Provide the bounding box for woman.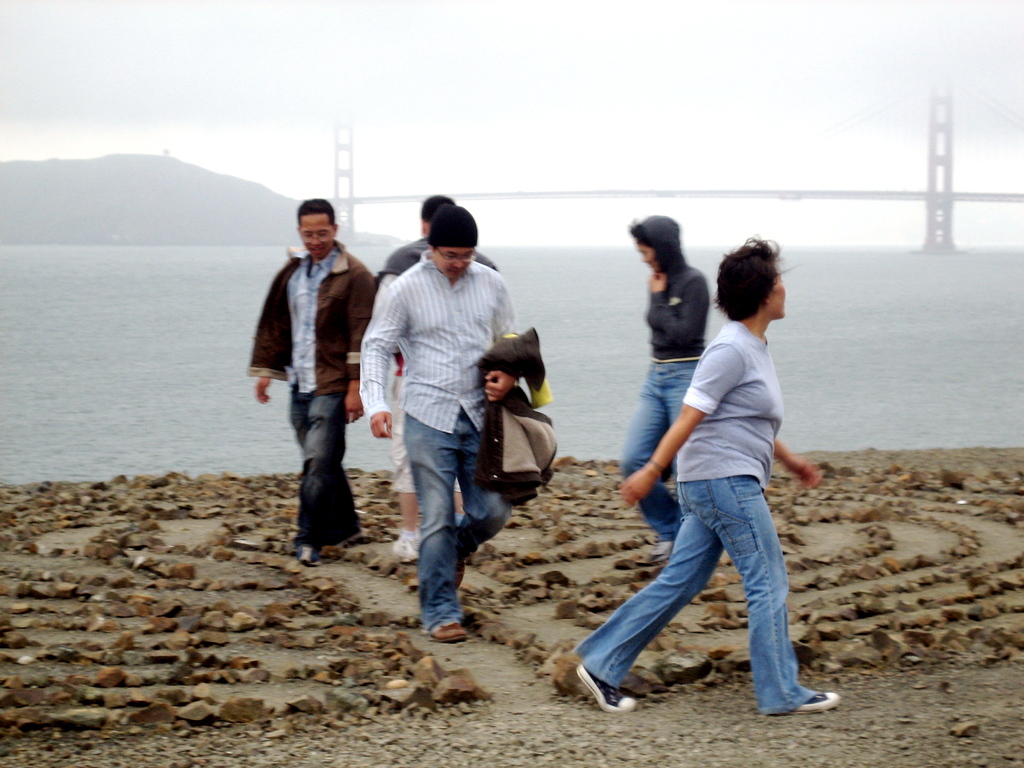
l=623, t=207, r=714, b=558.
